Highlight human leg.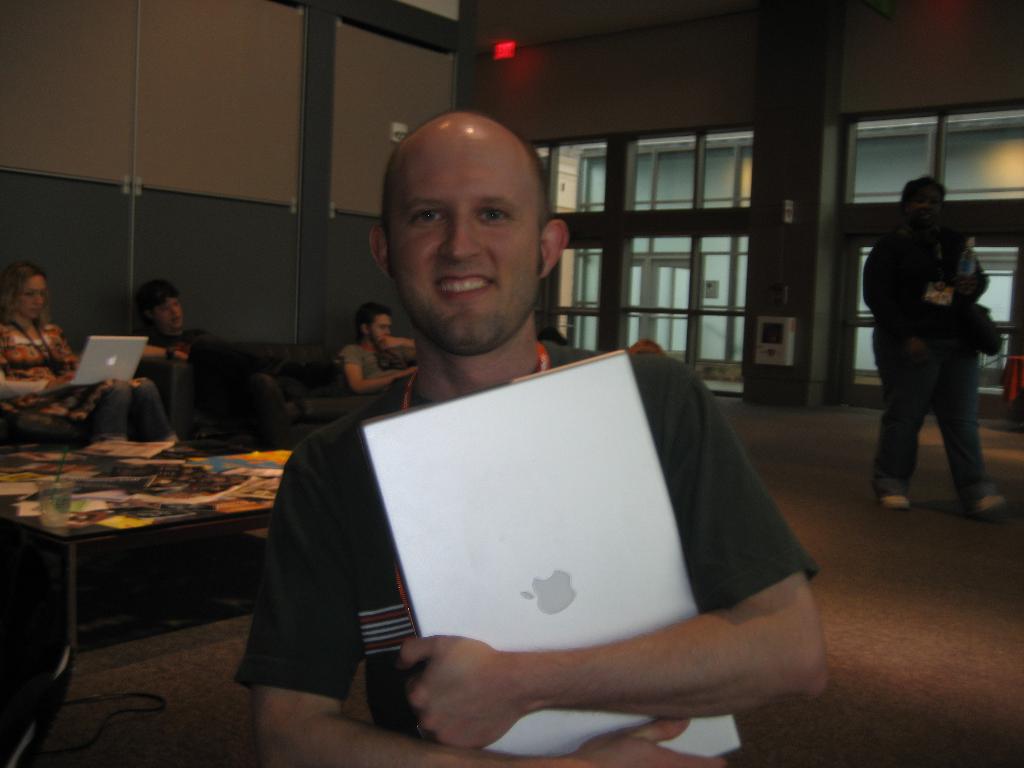
Highlighted region: 127,371,170,439.
